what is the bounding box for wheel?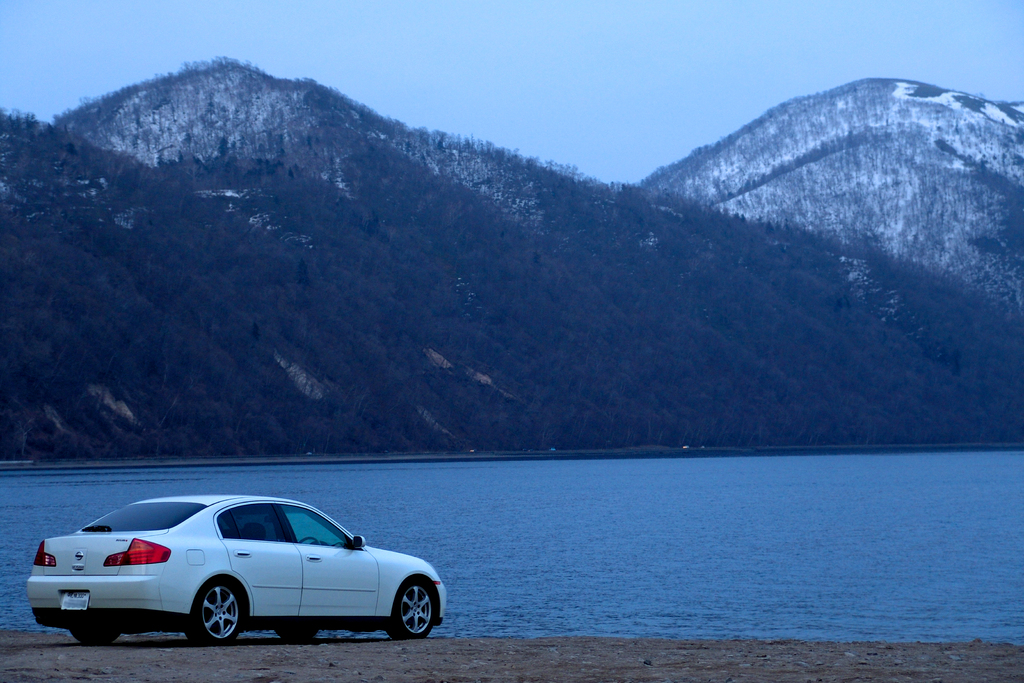
(x1=273, y1=630, x2=315, y2=641).
